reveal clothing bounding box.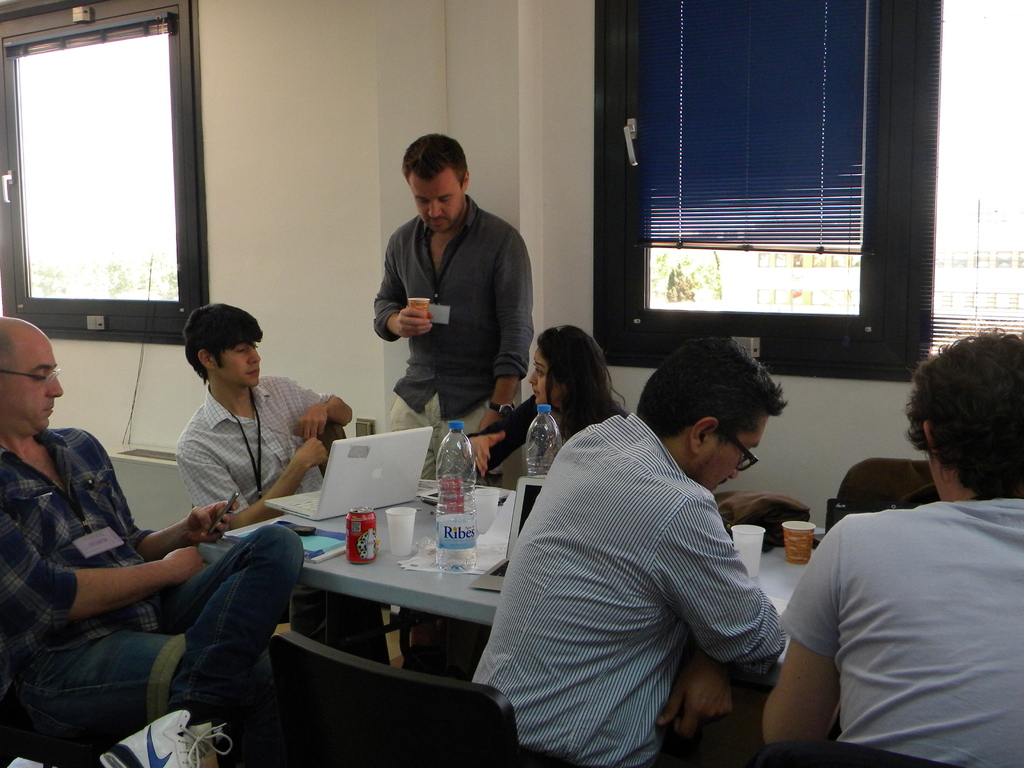
Revealed: region(779, 497, 1023, 767).
